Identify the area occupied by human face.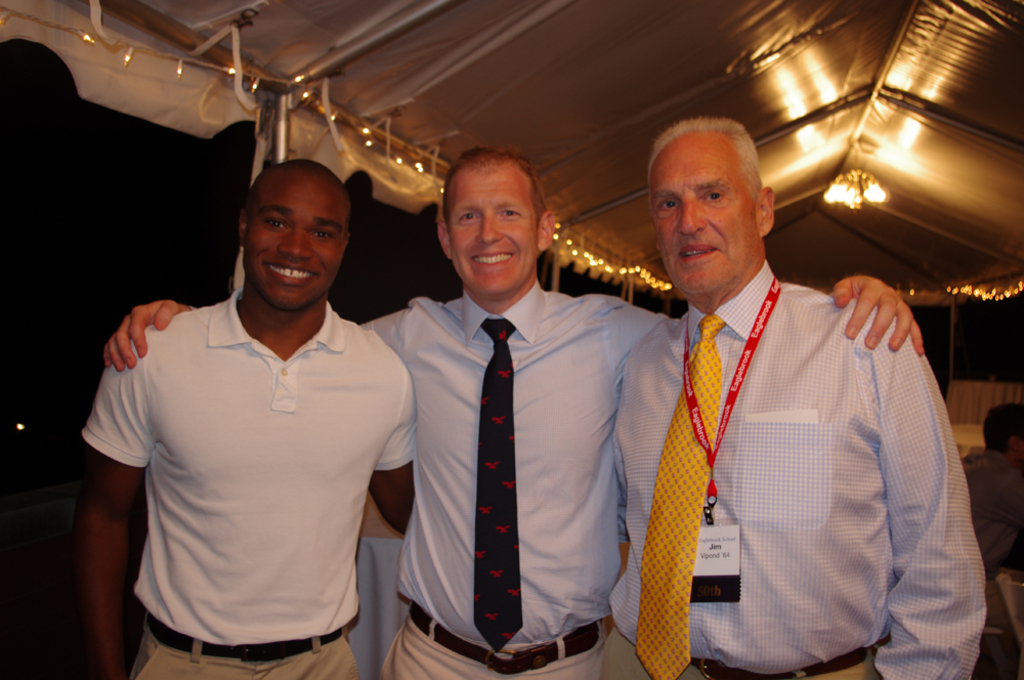
Area: [left=244, top=174, right=348, bottom=302].
